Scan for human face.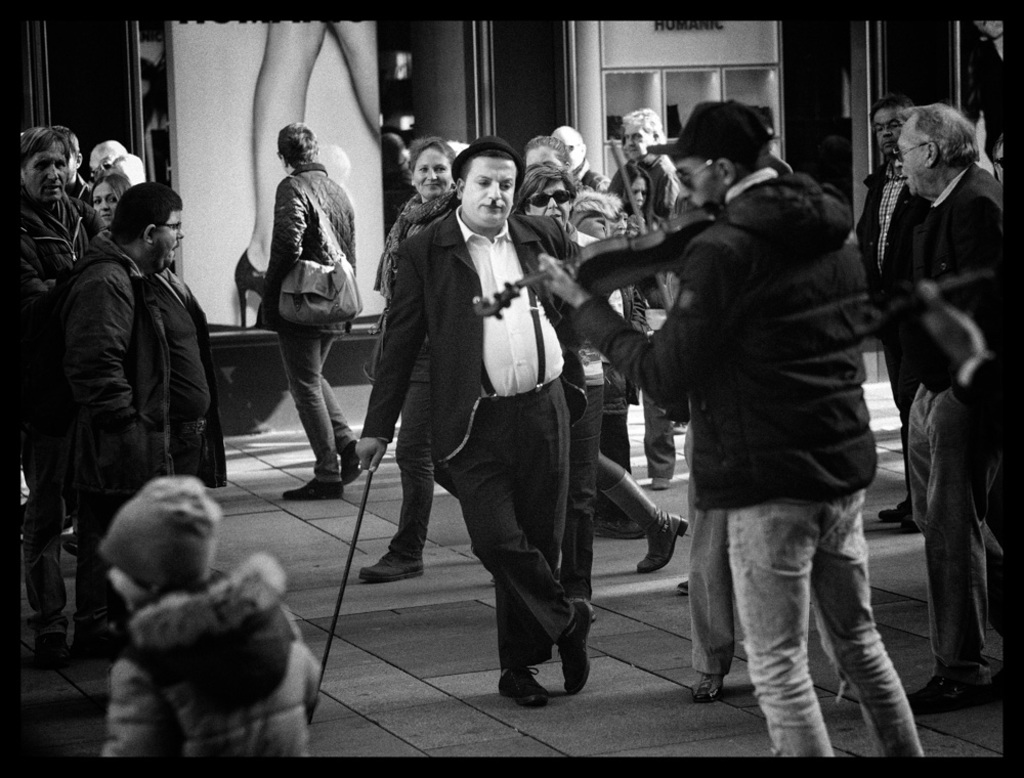
Scan result: box=[91, 181, 122, 225].
